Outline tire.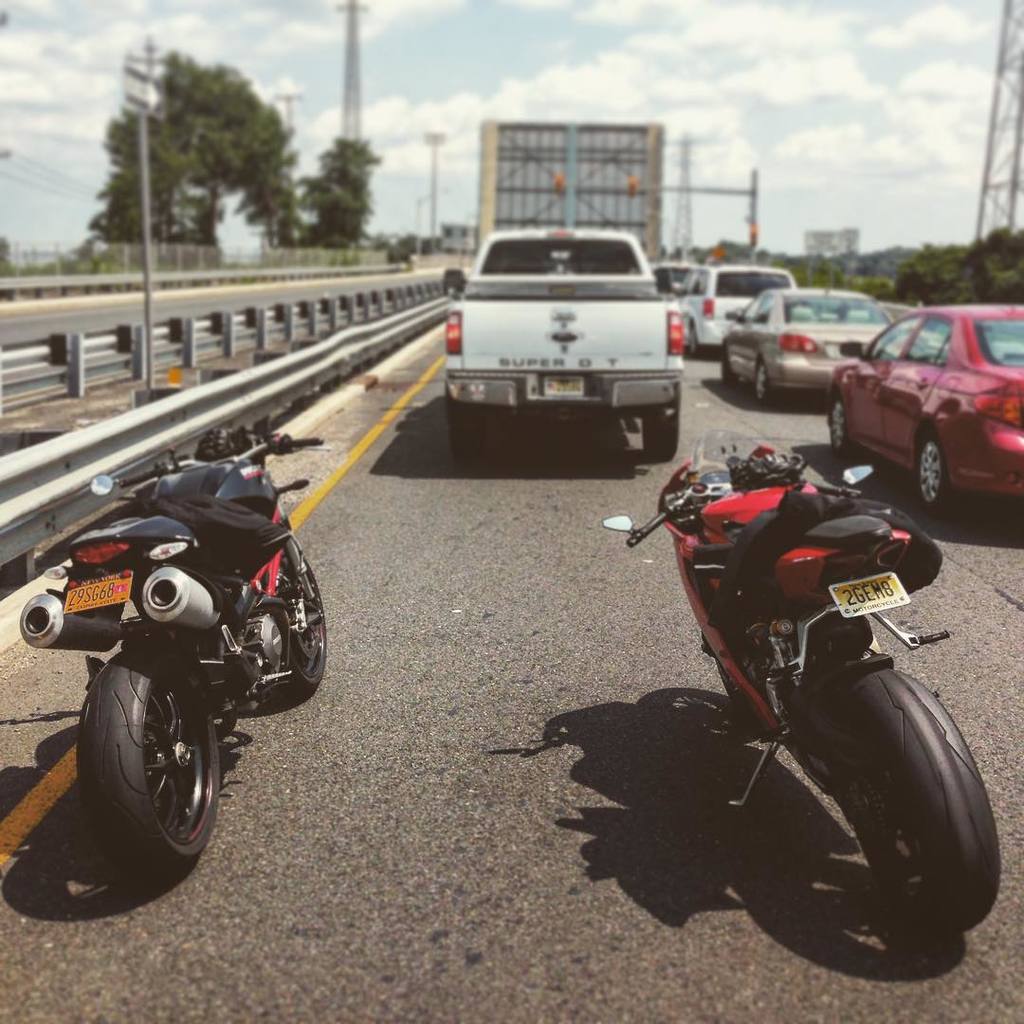
Outline: [left=916, top=433, right=955, bottom=513].
